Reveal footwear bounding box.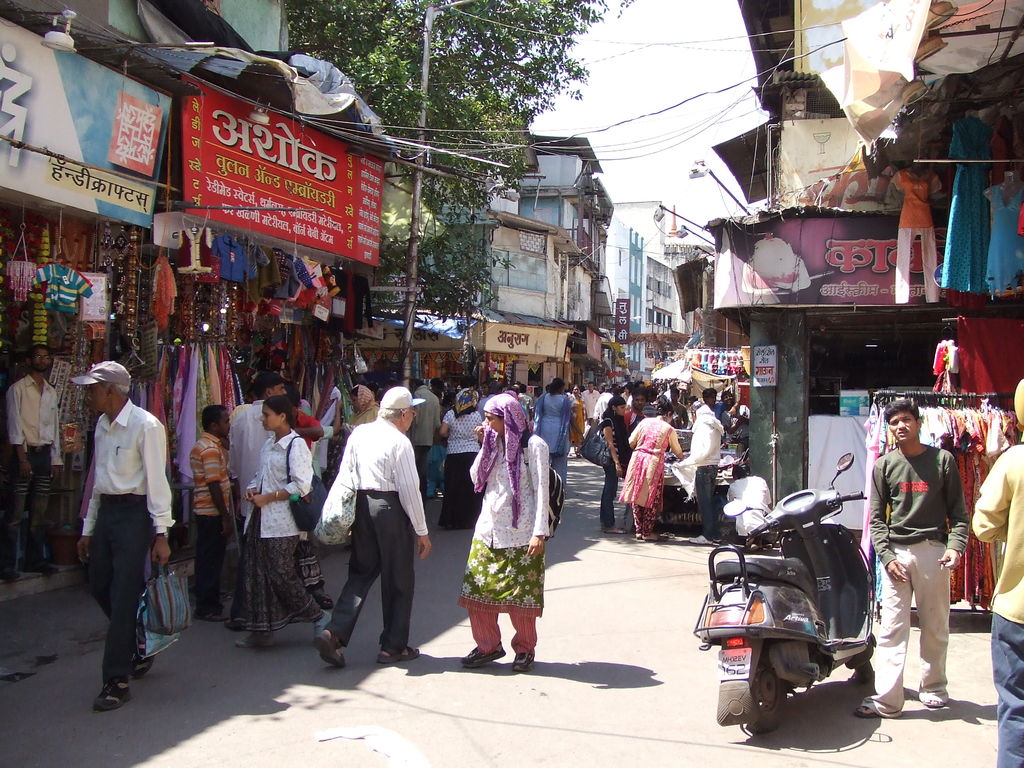
Revealed: (97,681,134,707).
